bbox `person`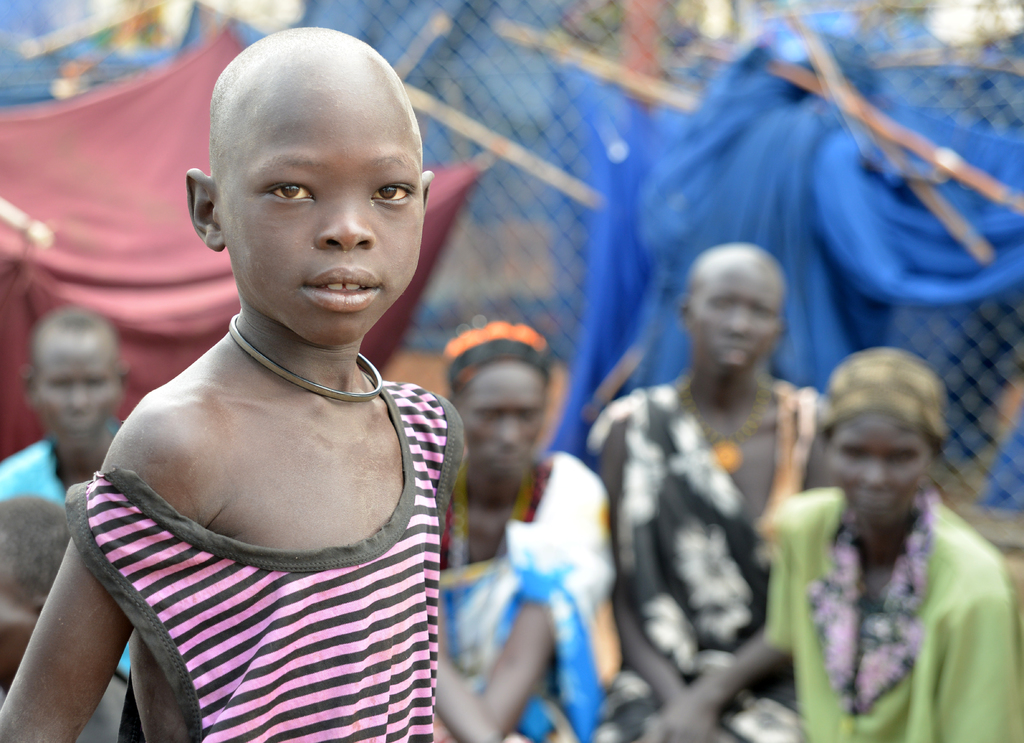
locate(0, 497, 132, 742)
